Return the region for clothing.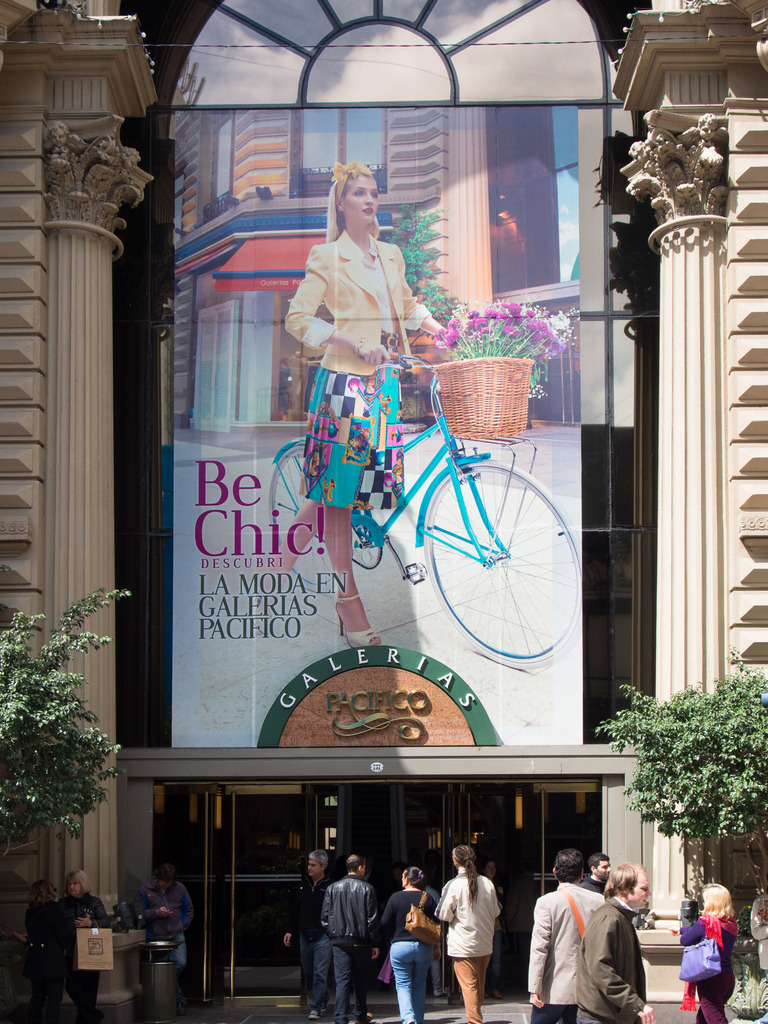
{"x1": 374, "y1": 877, "x2": 436, "y2": 1023}.
